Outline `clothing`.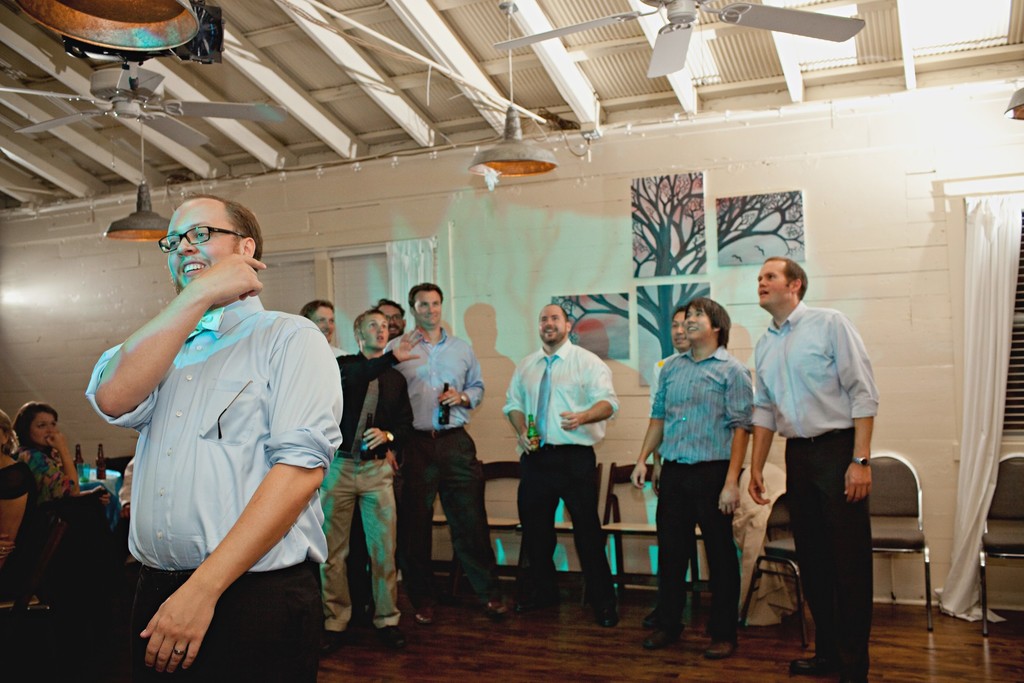
Outline: [17, 448, 77, 509].
